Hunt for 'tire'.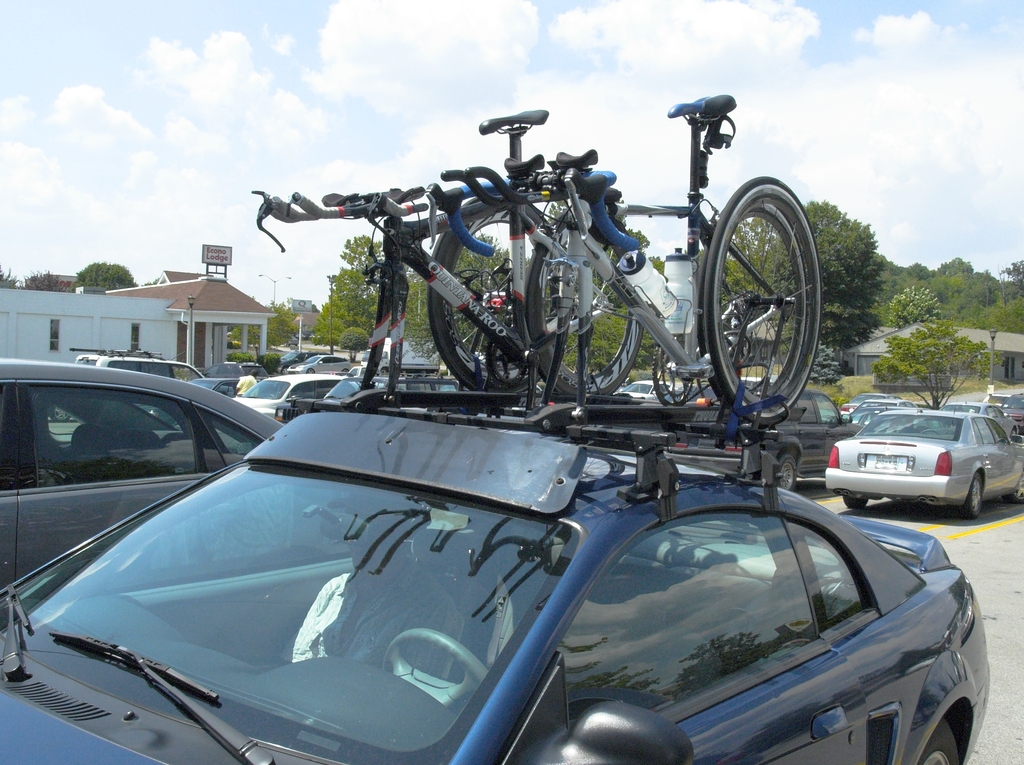
Hunted down at BBox(525, 209, 644, 392).
